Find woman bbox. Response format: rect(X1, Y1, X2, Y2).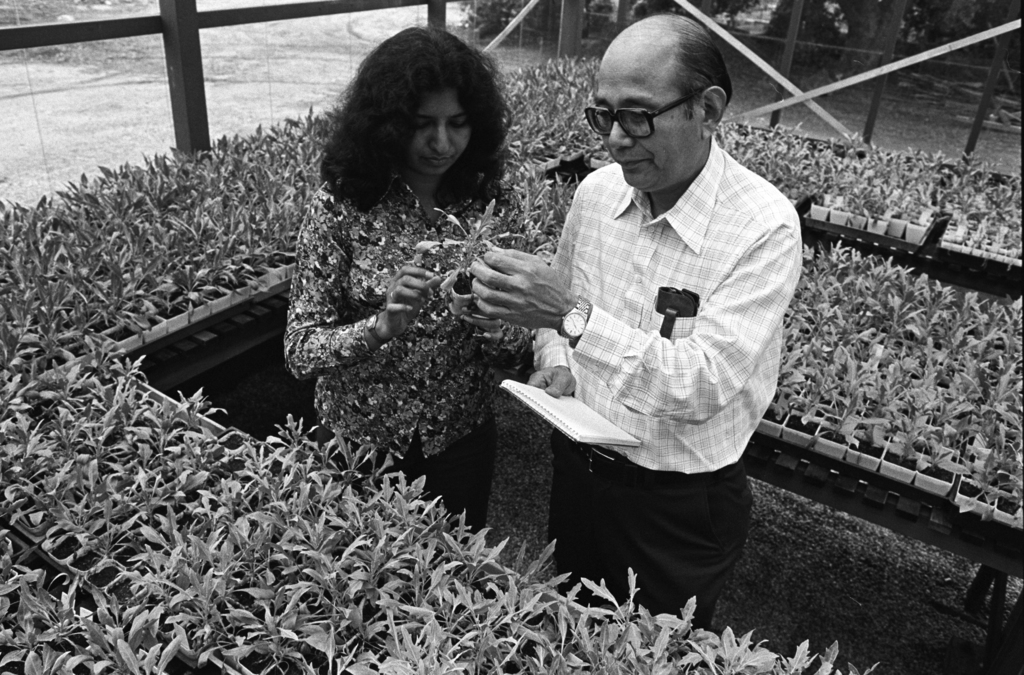
rect(272, 24, 562, 502).
